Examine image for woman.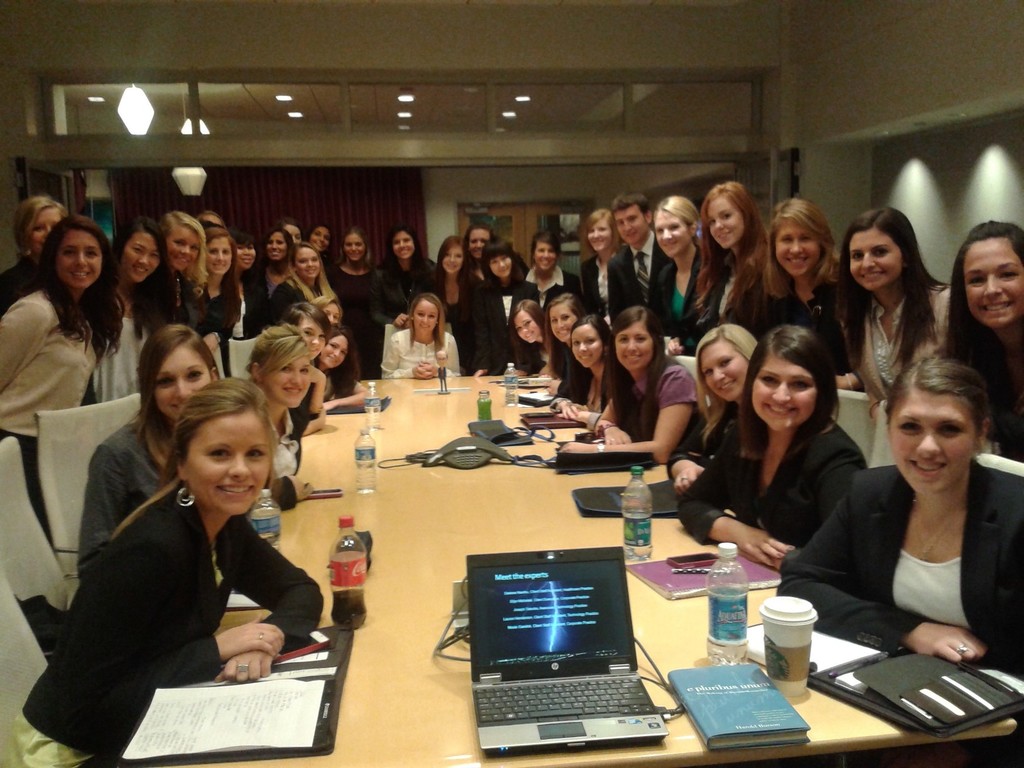
Examination result: locate(324, 225, 376, 371).
